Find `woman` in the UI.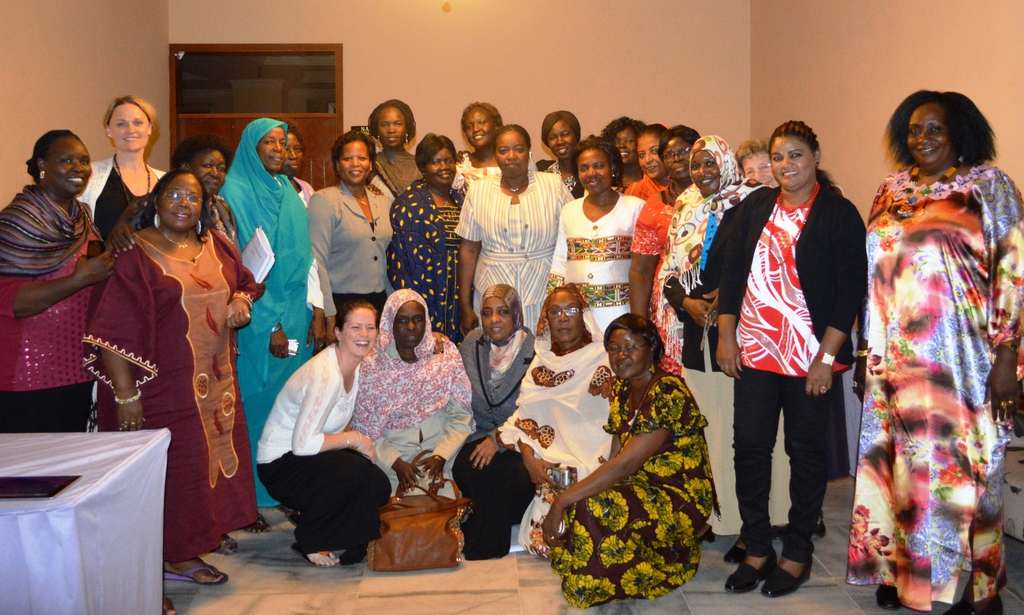
UI element at region(708, 120, 874, 603).
